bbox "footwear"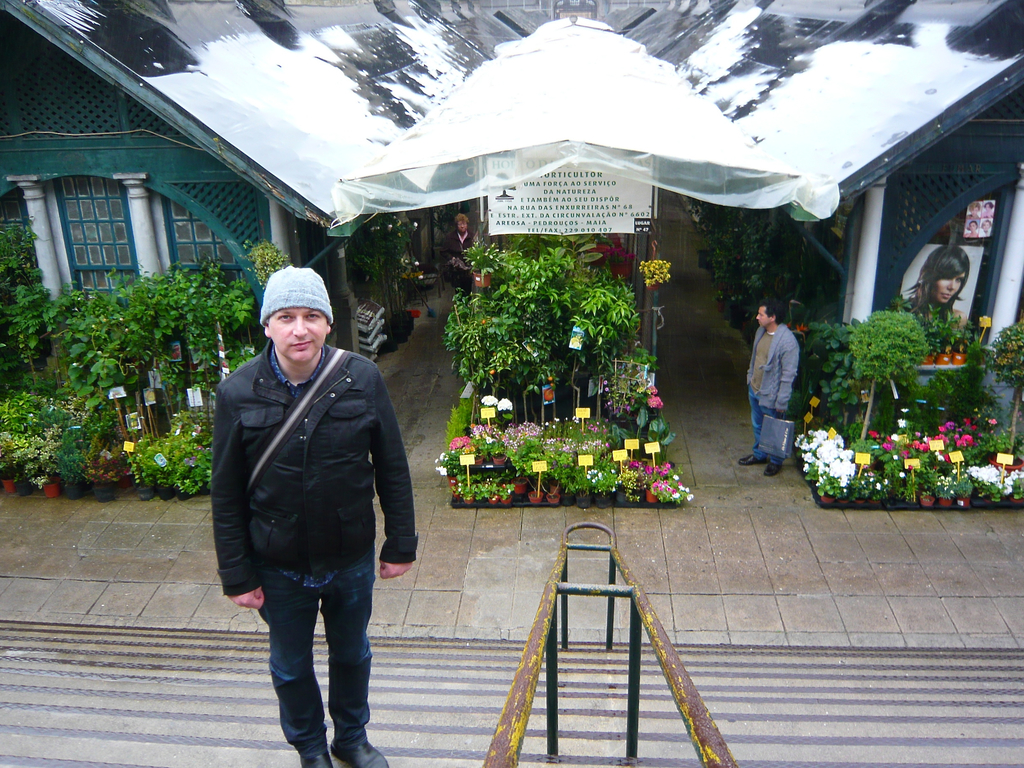
764 461 781 478
